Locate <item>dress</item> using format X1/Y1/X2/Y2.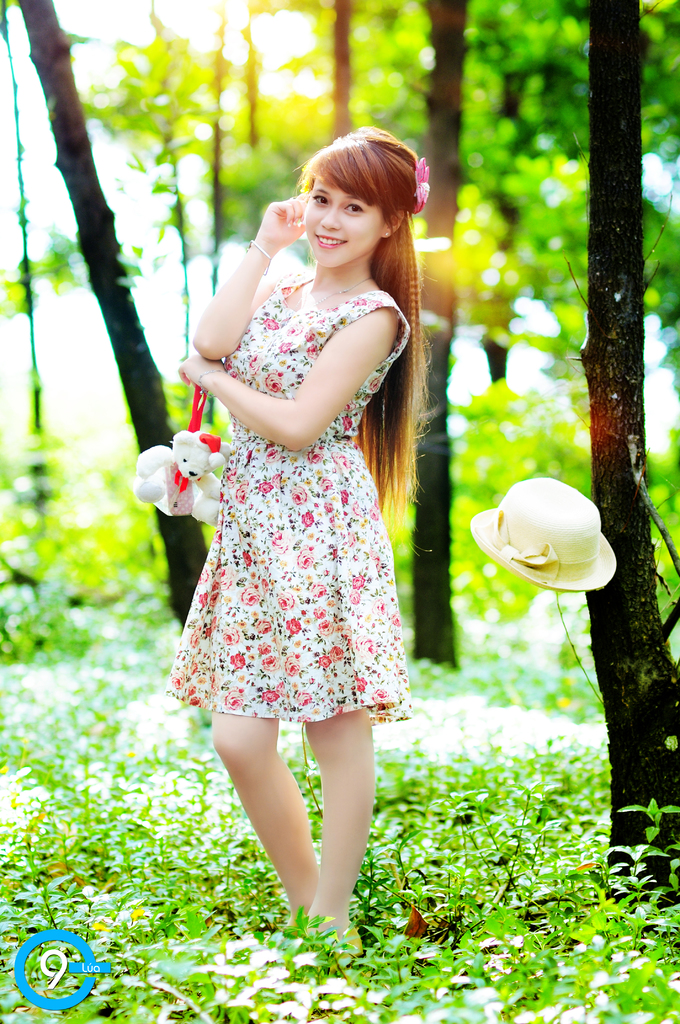
159/273/413/728.
